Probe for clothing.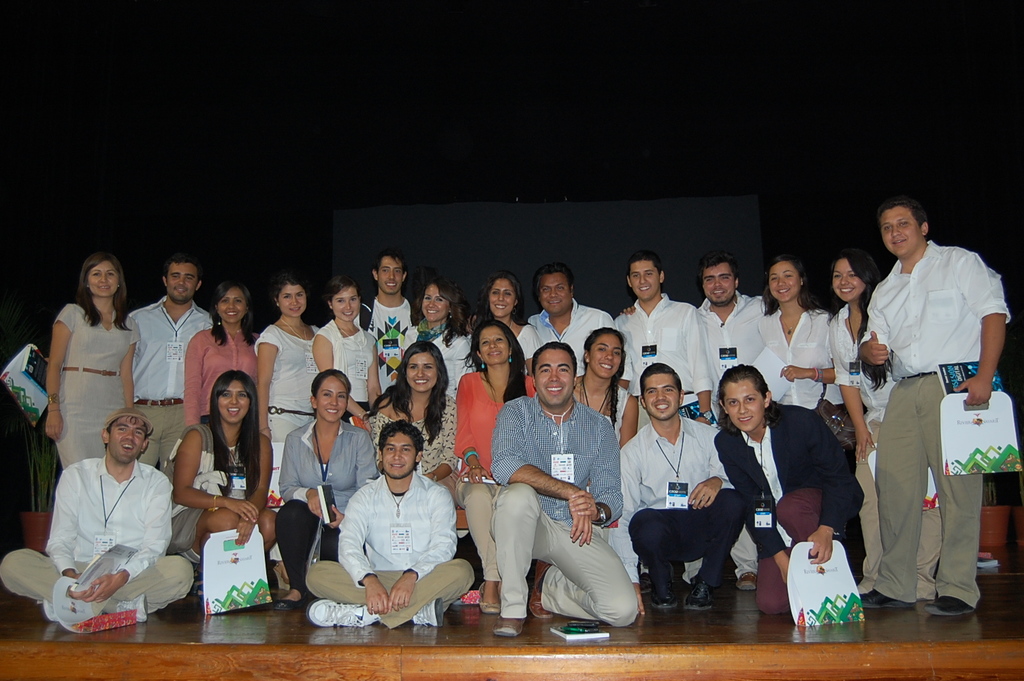
Probe result: {"left": 494, "top": 500, "right": 660, "bottom": 631}.
